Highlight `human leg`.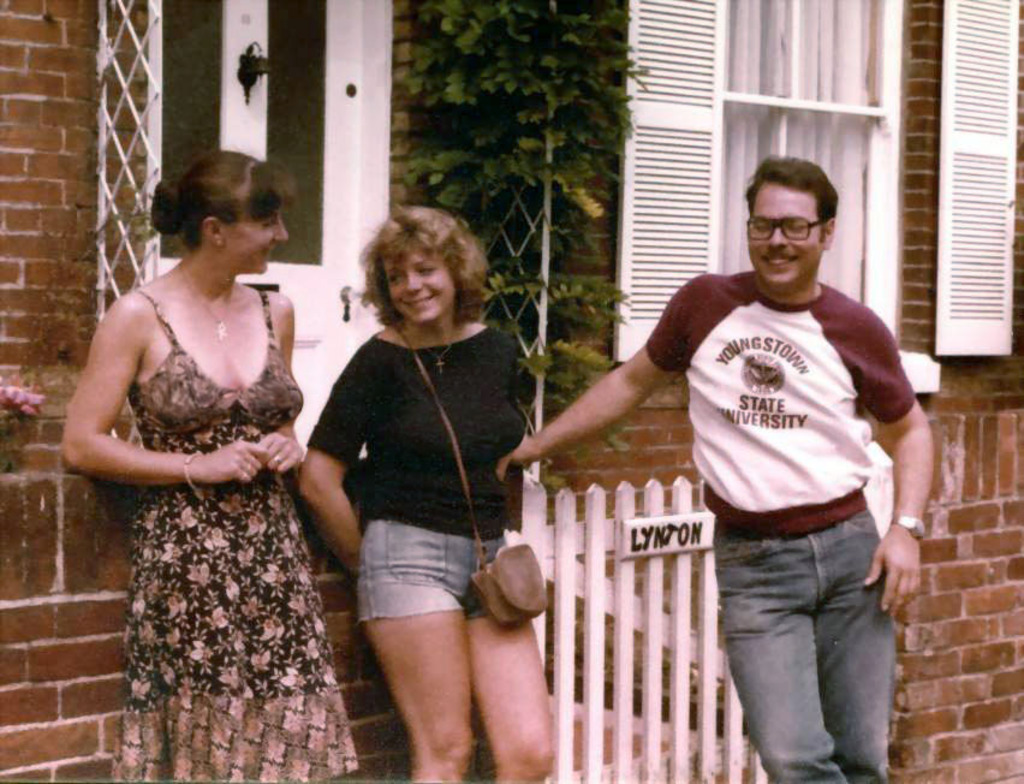
Highlighted region: x1=712 y1=487 x2=845 y2=783.
